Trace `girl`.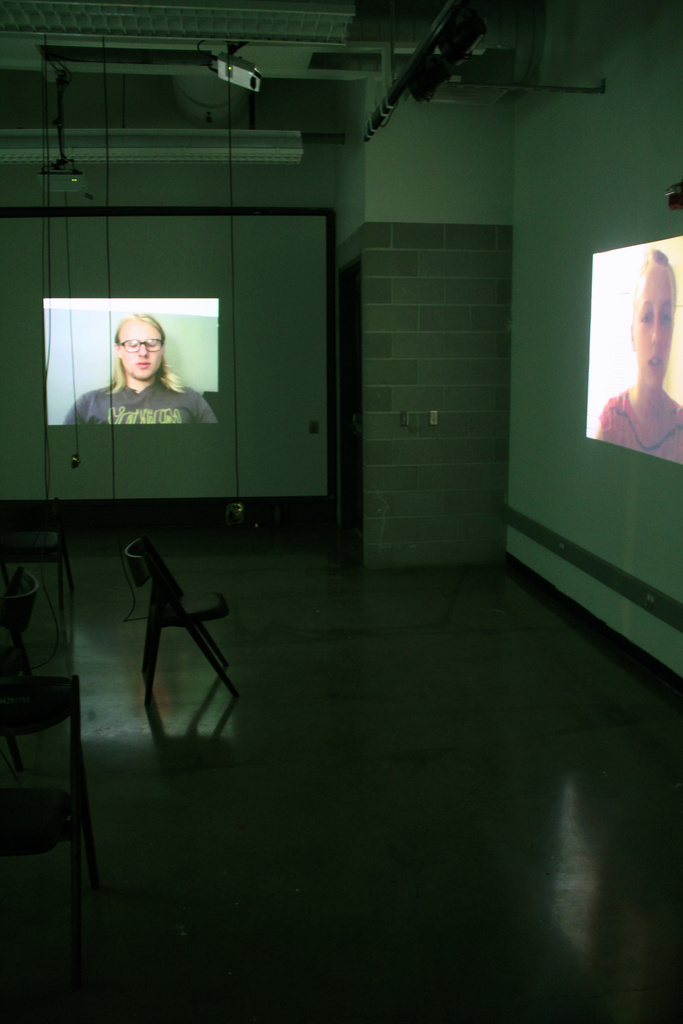
Traced to x1=593, y1=249, x2=682, y2=465.
